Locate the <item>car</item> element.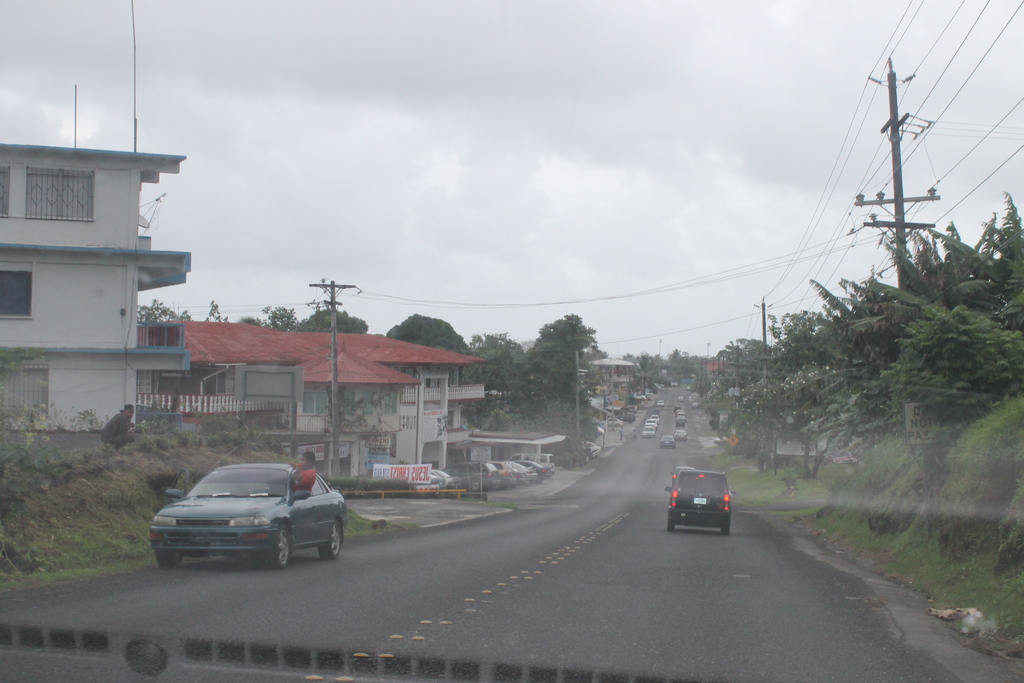
Element bbox: x1=641, y1=425, x2=655, y2=437.
